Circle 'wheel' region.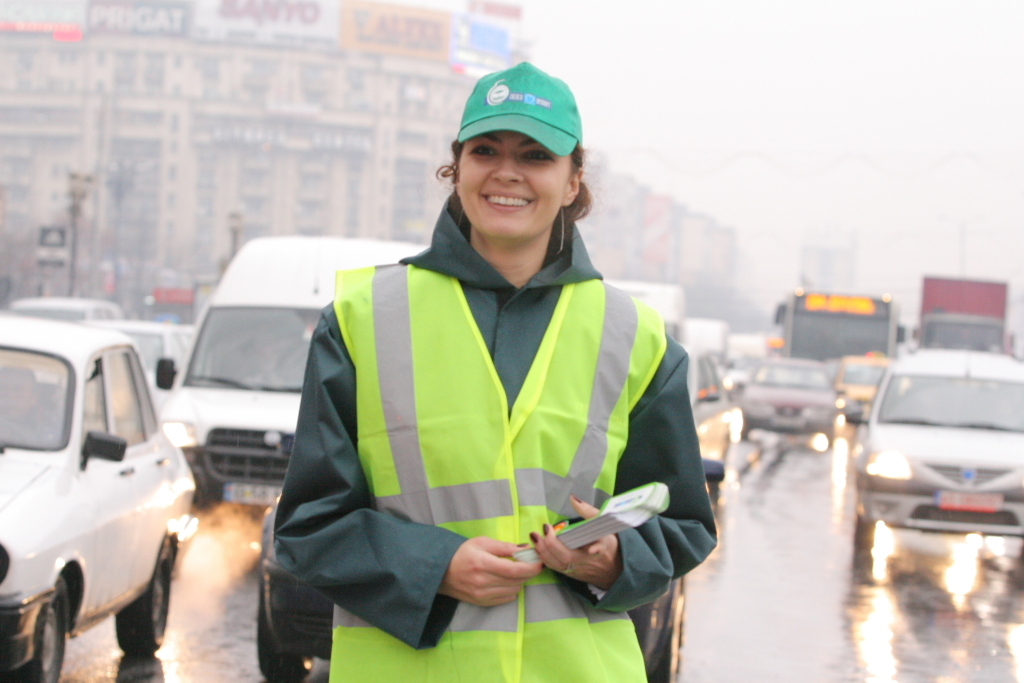
Region: Rect(647, 589, 684, 682).
